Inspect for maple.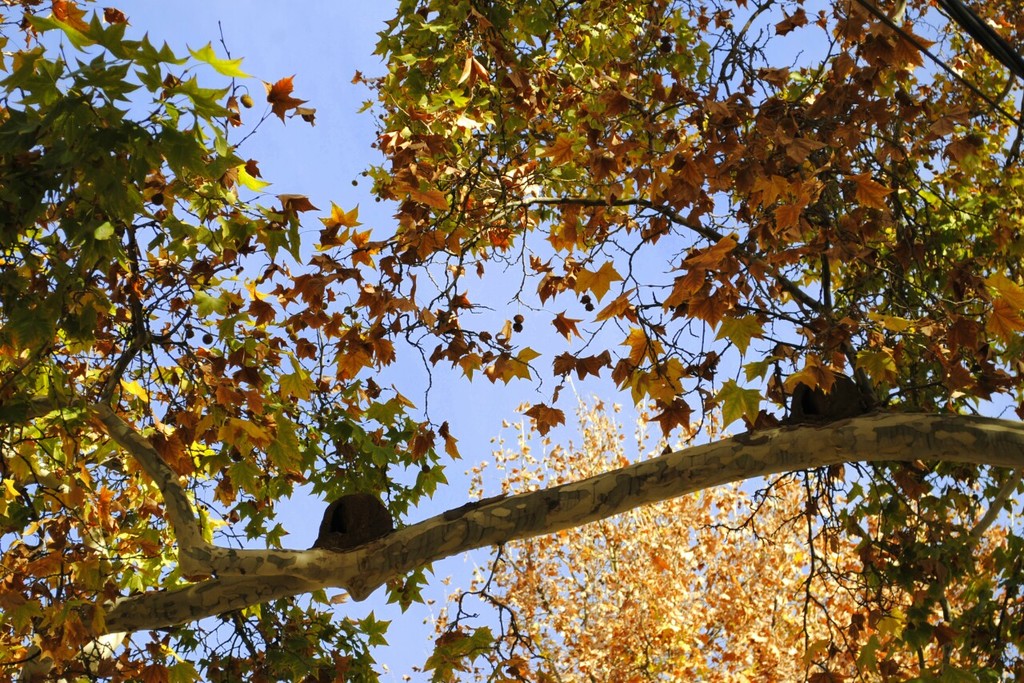
Inspection: [left=0, top=0, right=1023, bottom=682].
